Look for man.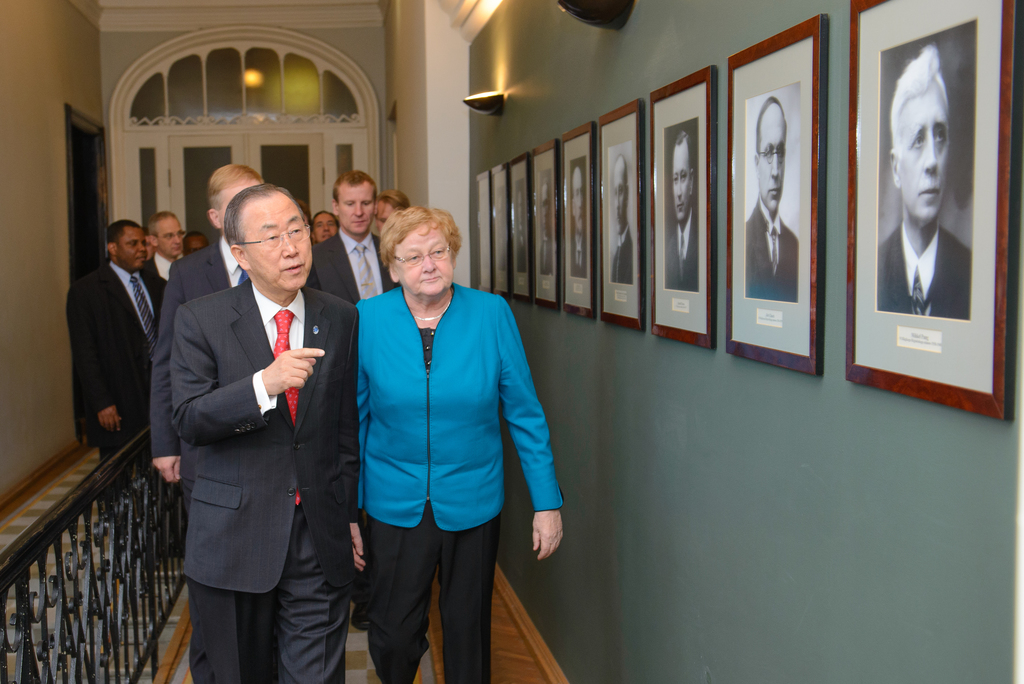
Found: 609, 156, 631, 284.
